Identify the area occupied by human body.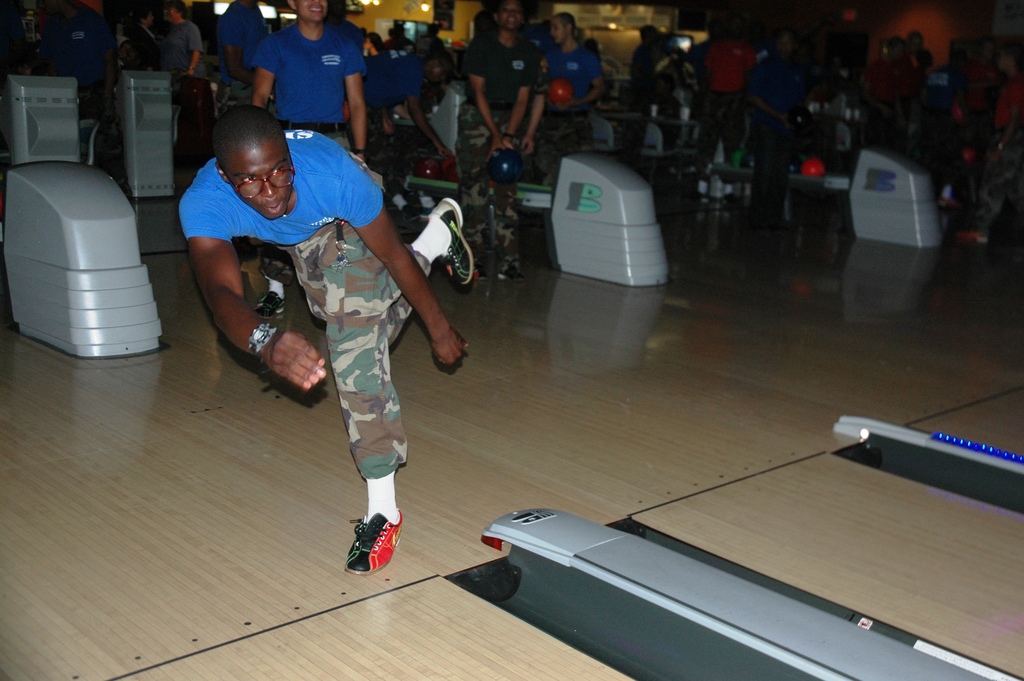
Area: Rect(471, 29, 552, 278).
